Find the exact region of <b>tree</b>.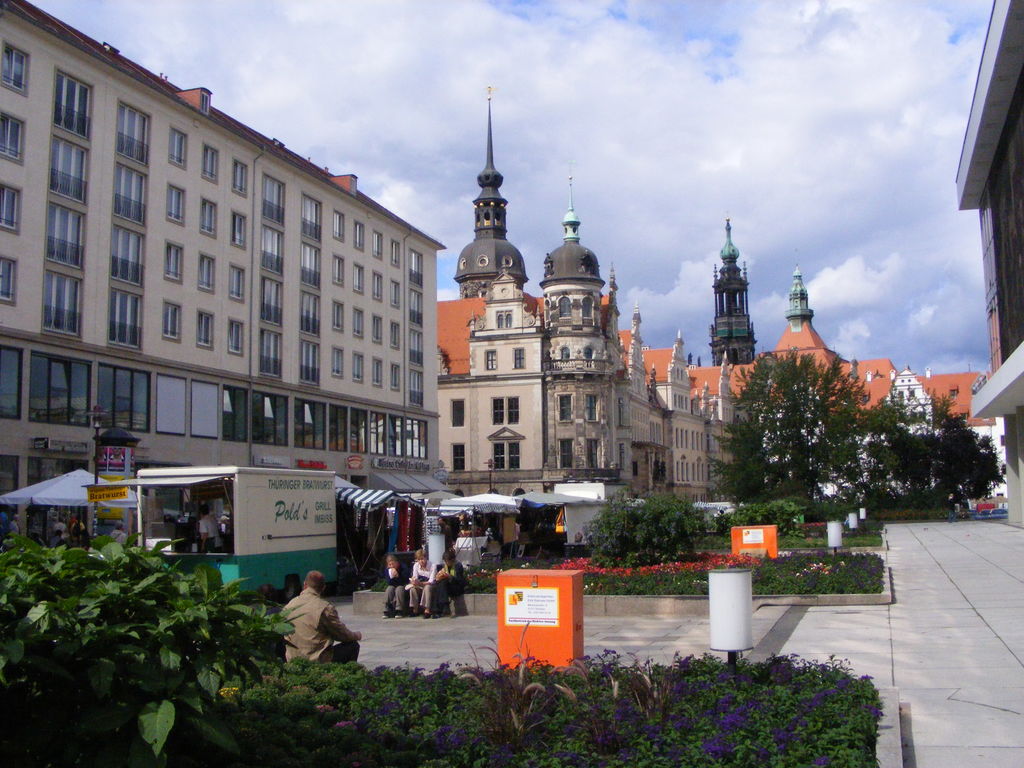
Exact region: <bbox>585, 479, 707, 573</bbox>.
